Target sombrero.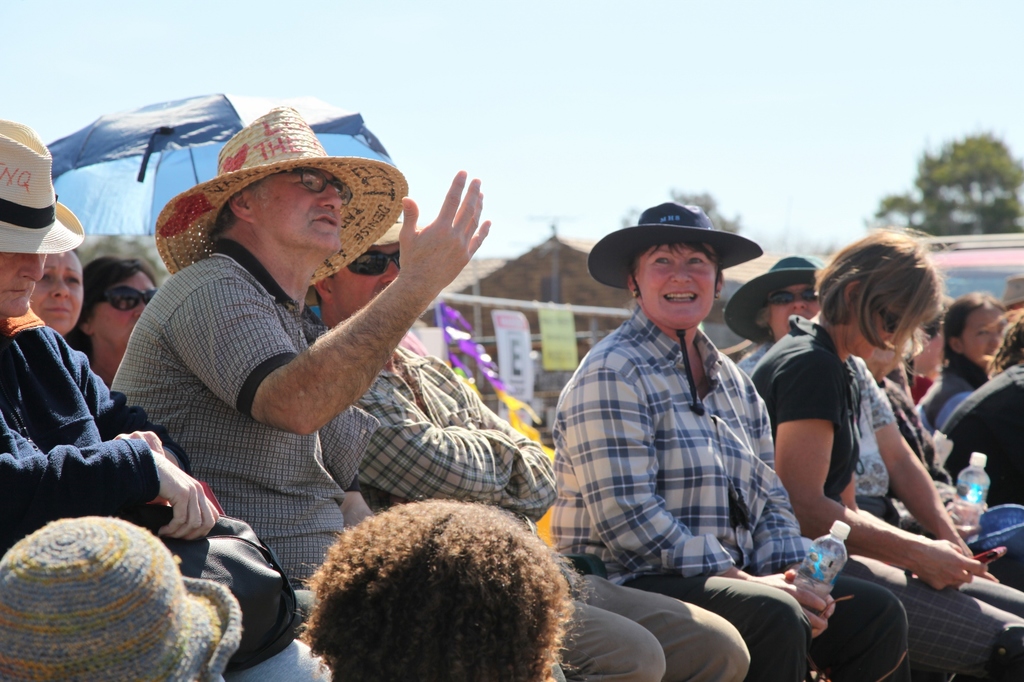
Target region: left=141, top=107, right=402, bottom=279.
